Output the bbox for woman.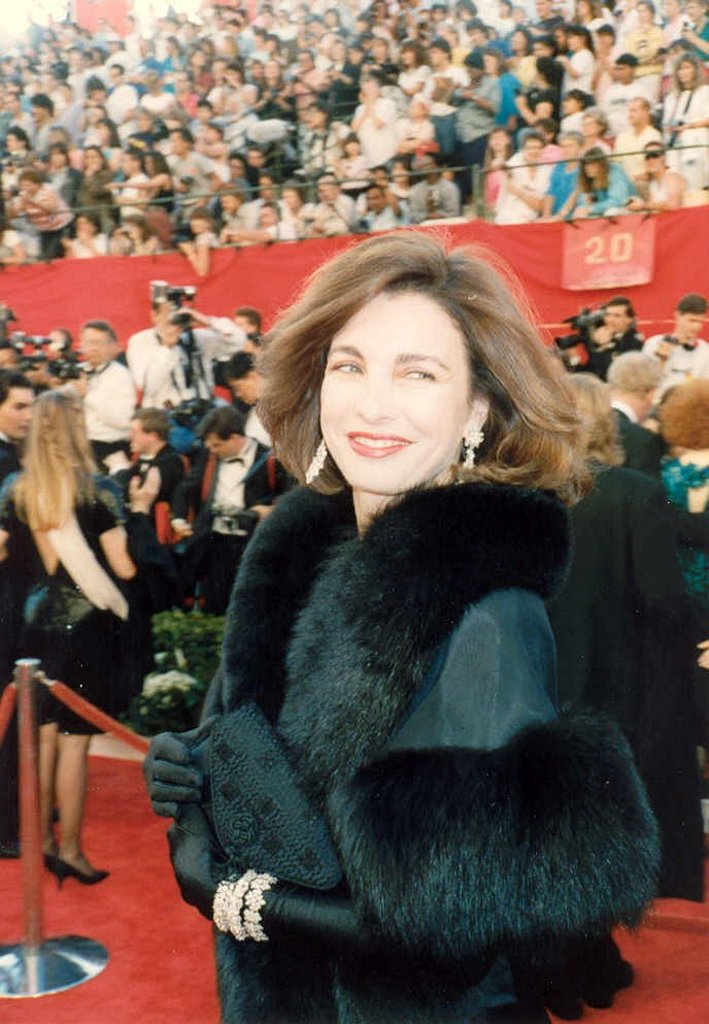
left=561, top=86, right=594, bottom=133.
